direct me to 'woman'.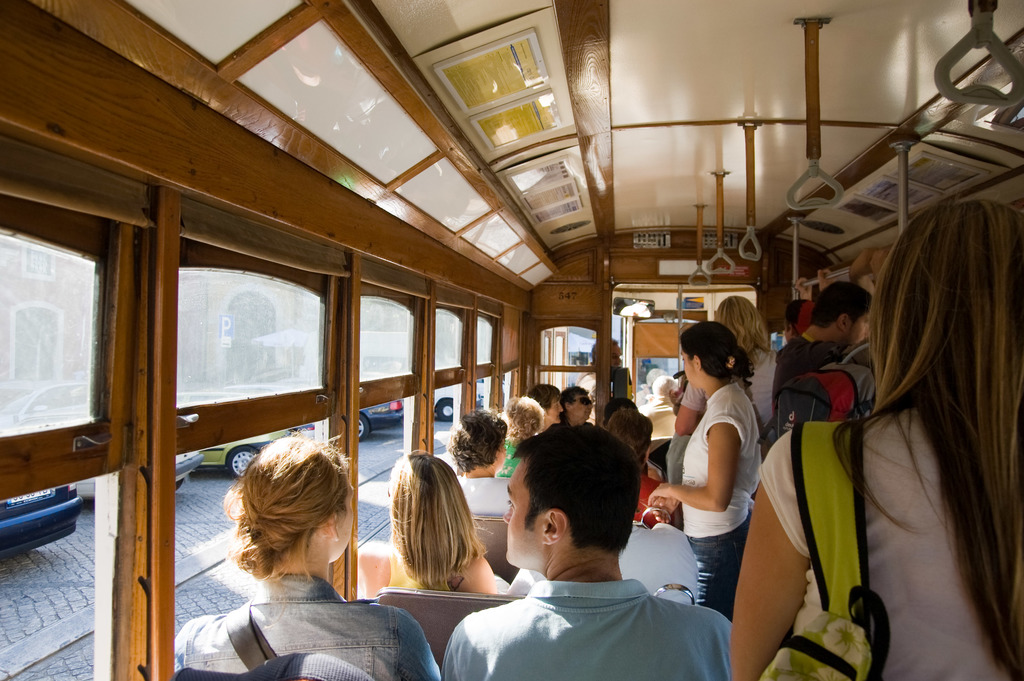
Direction: (left=525, top=380, right=560, bottom=439).
